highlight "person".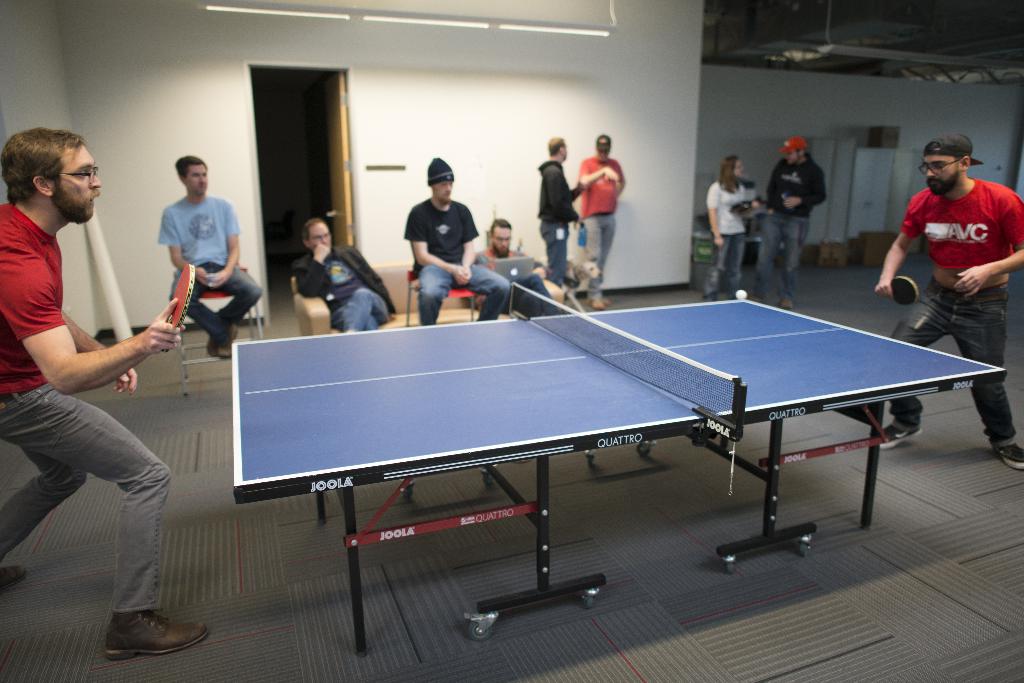
Highlighted region: 163/150/264/360.
